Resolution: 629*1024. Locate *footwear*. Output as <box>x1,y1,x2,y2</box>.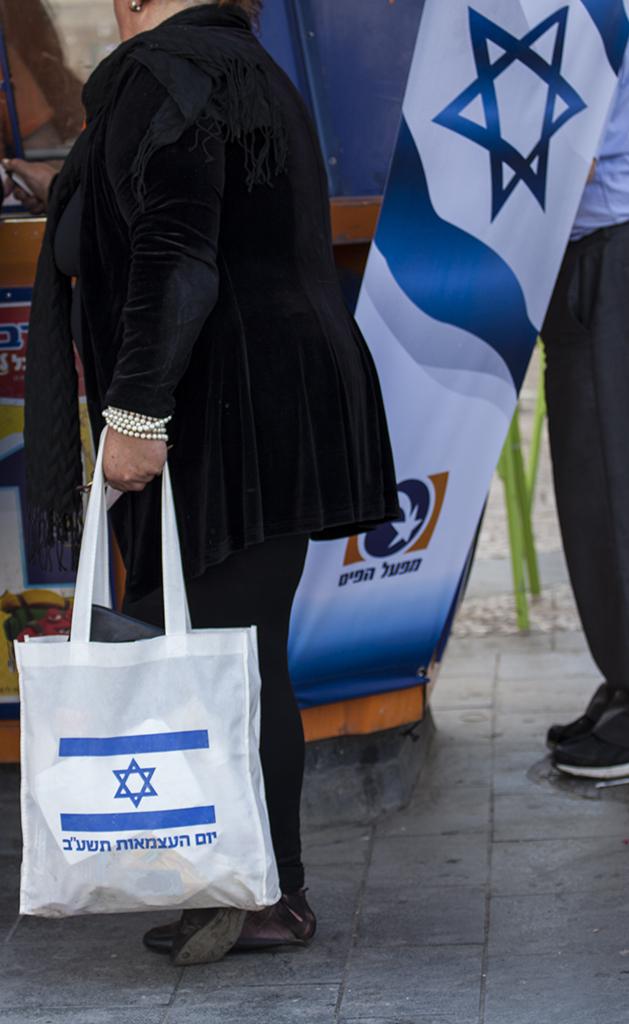
<box>541,706,628,786</box>.
